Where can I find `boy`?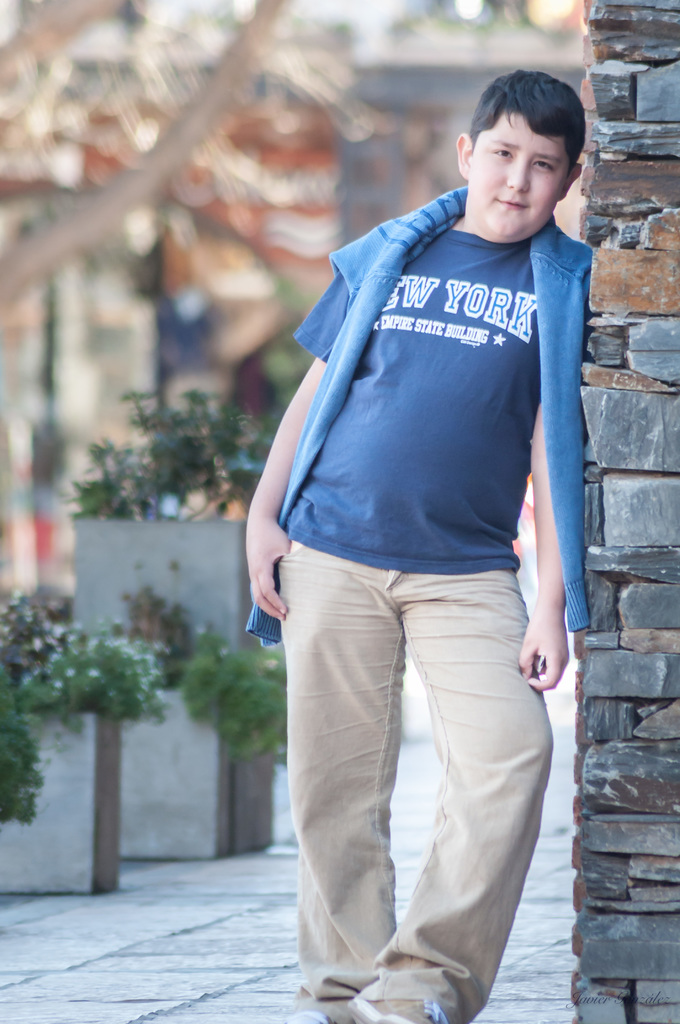
You can find it at detection(241, 74, 636, 1023).
